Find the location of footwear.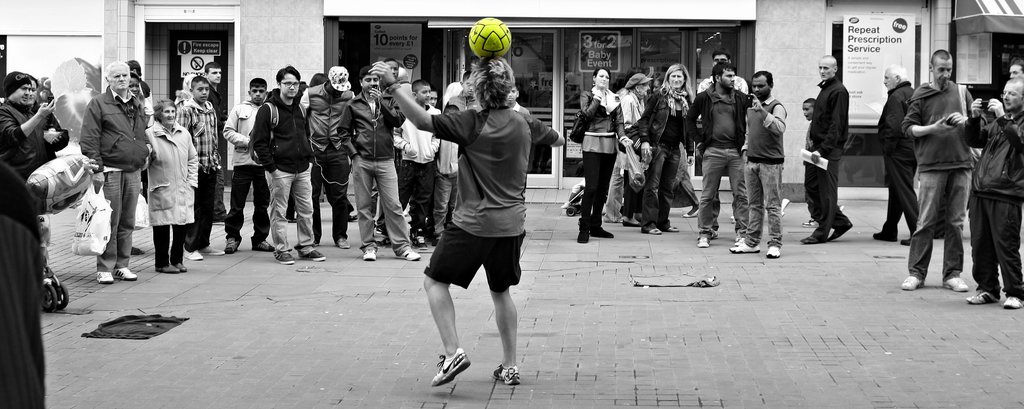
Location: <region>666, 222, 678, 232</region>.
